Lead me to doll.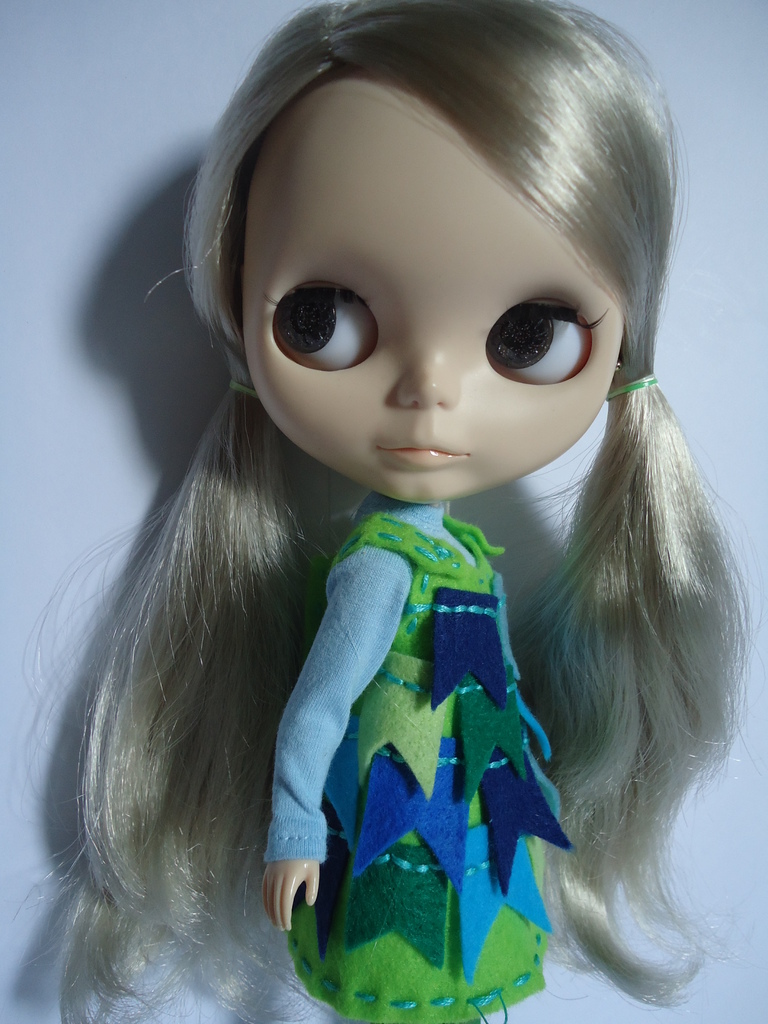
Lead to select_region(4, 0, 756, 1023).
